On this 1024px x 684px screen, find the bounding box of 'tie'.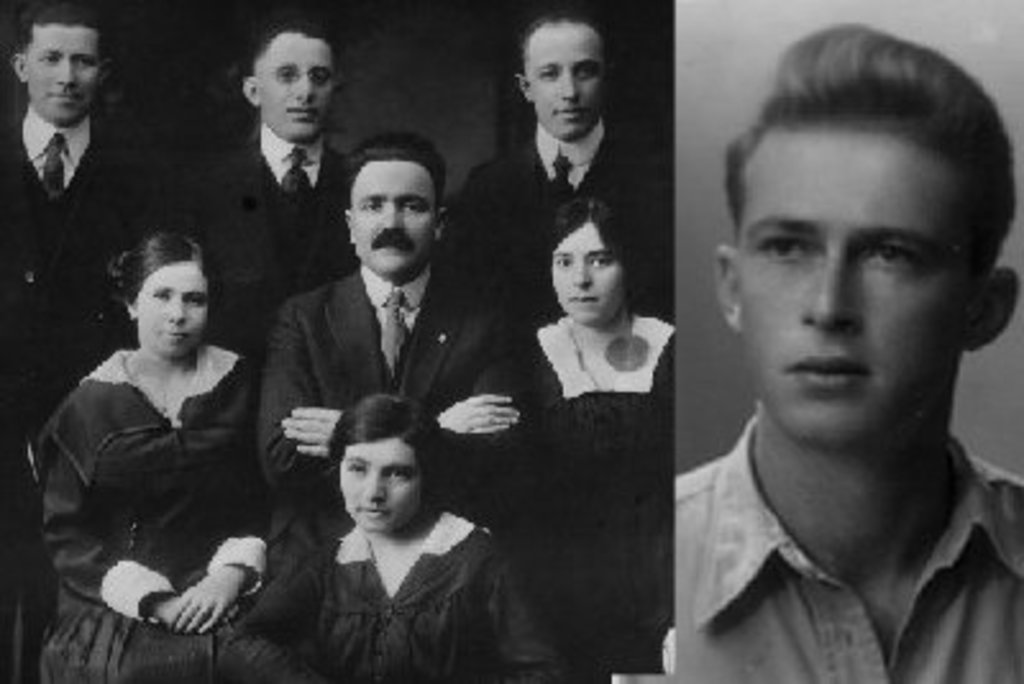
Bounding box: 379/287/412/377.
